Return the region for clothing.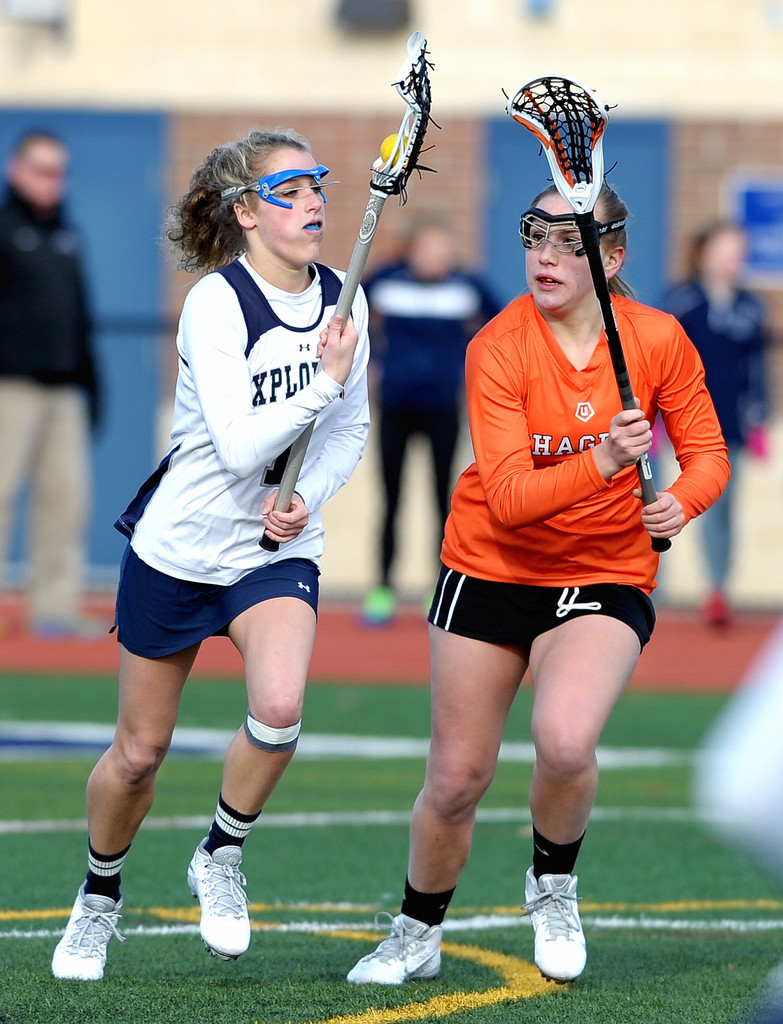
Rect(648, 278, 769, 648).
